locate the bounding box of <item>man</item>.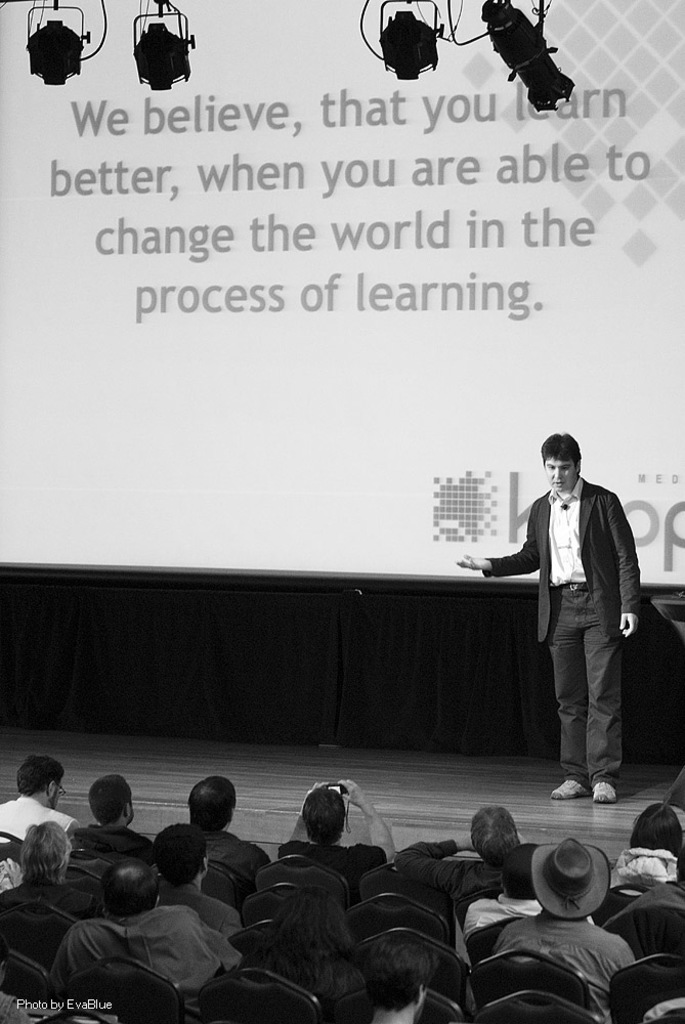
Bounding box: select_region(61, 765, 158, 868).
